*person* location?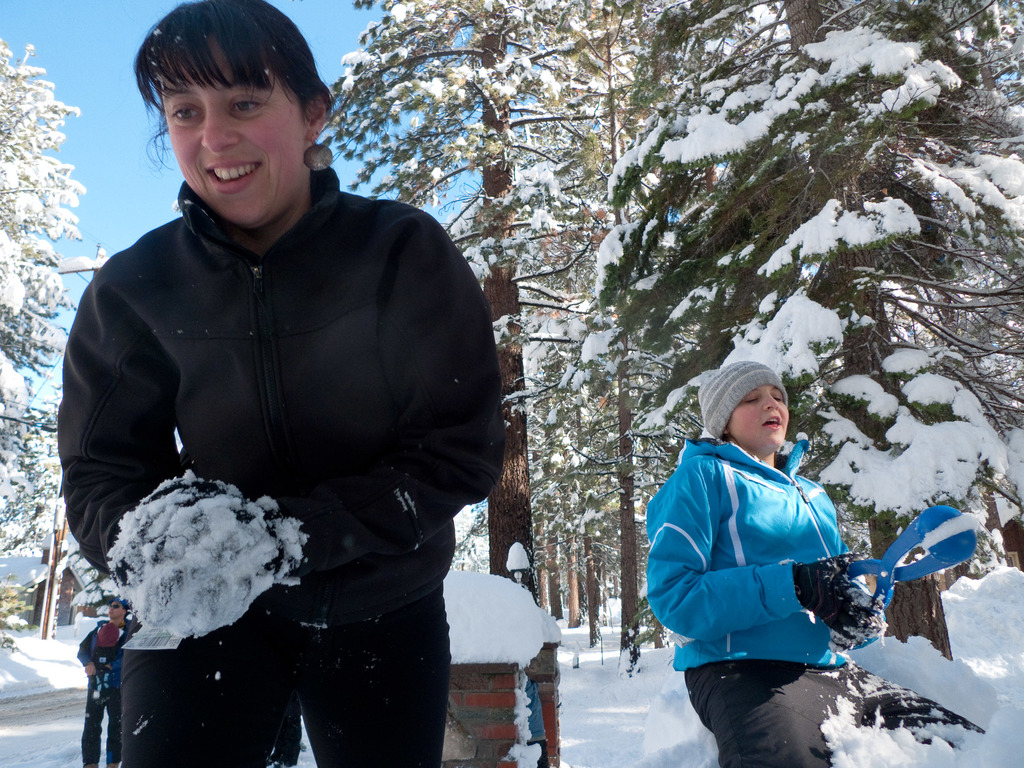
[55,0,509,767]
